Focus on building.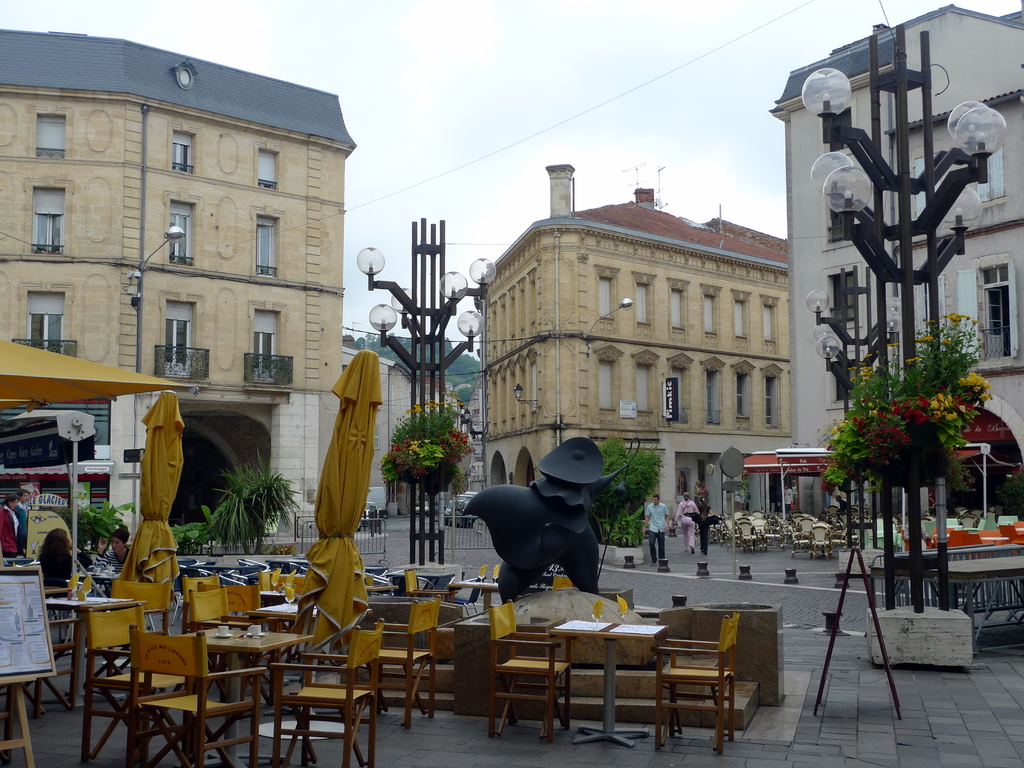
Focused at bbox=[0, 29, 359, 538].
